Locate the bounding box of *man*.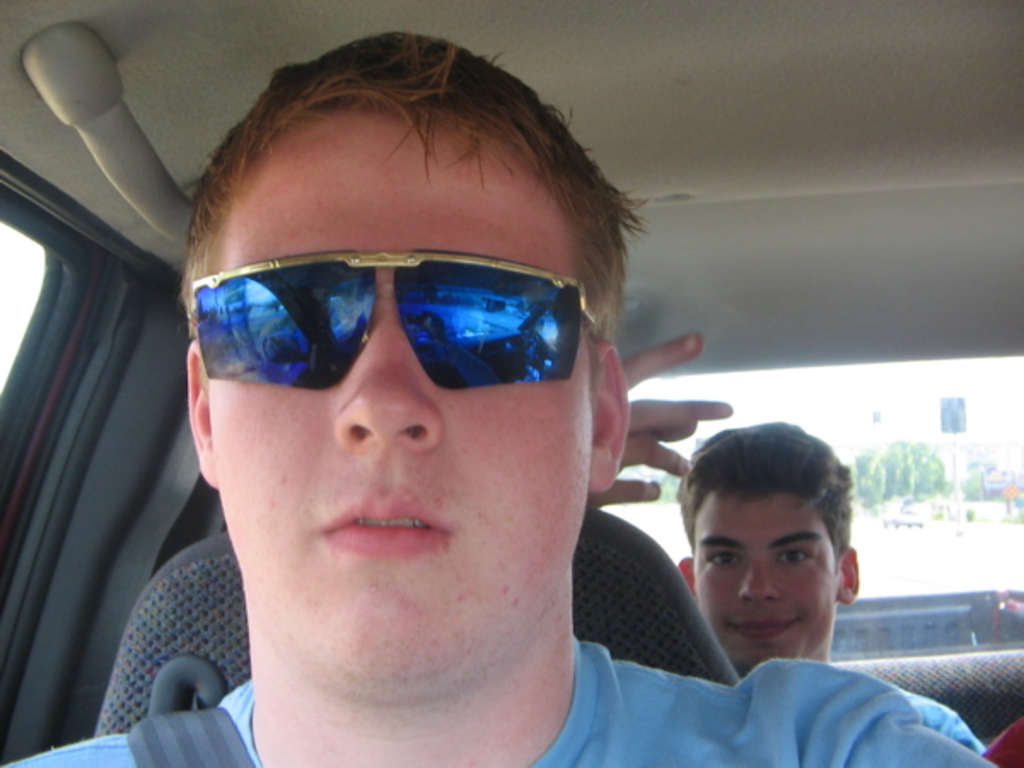
Bounding box: BBox(0, 29, 1005, 766).
